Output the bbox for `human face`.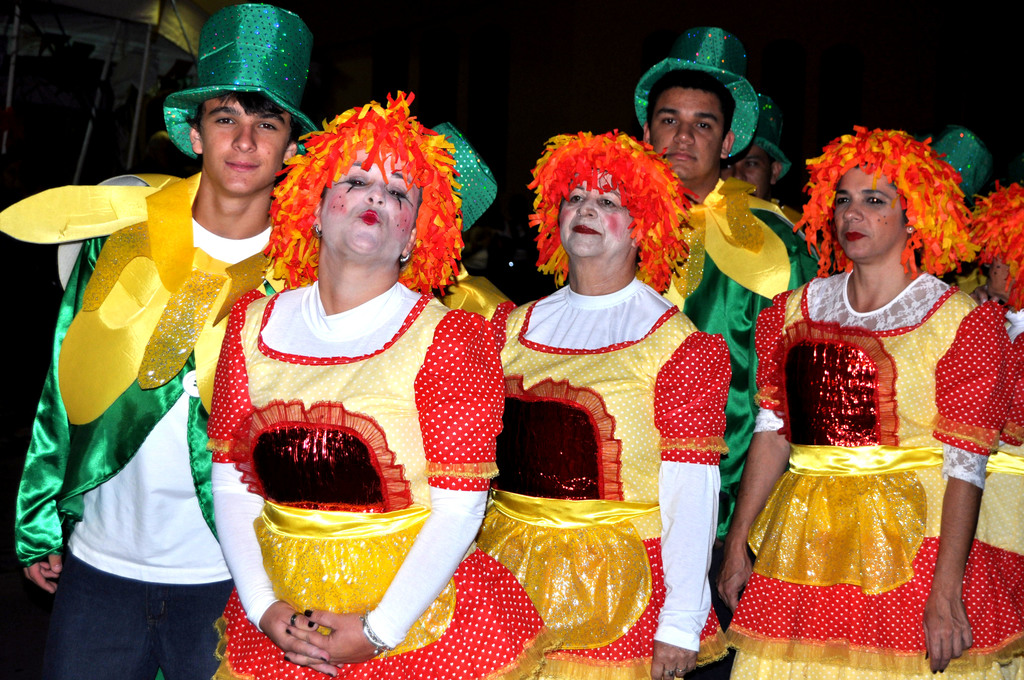
650, 86, 723, 179.
